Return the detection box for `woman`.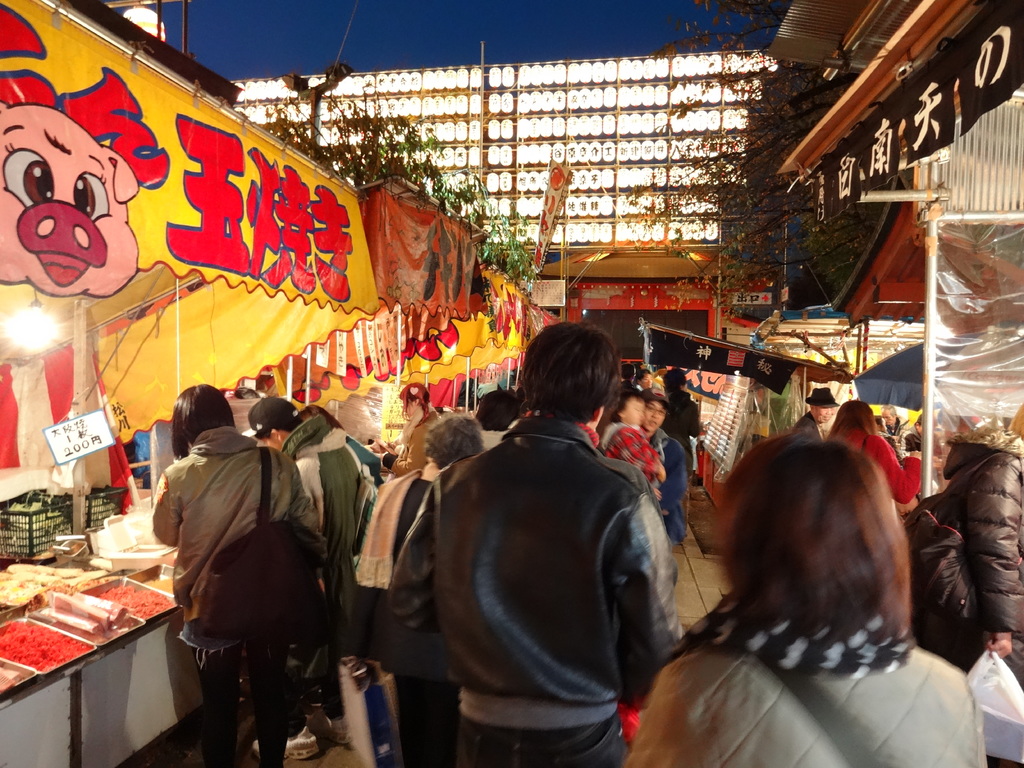
box(349, 415, 486, 767).
